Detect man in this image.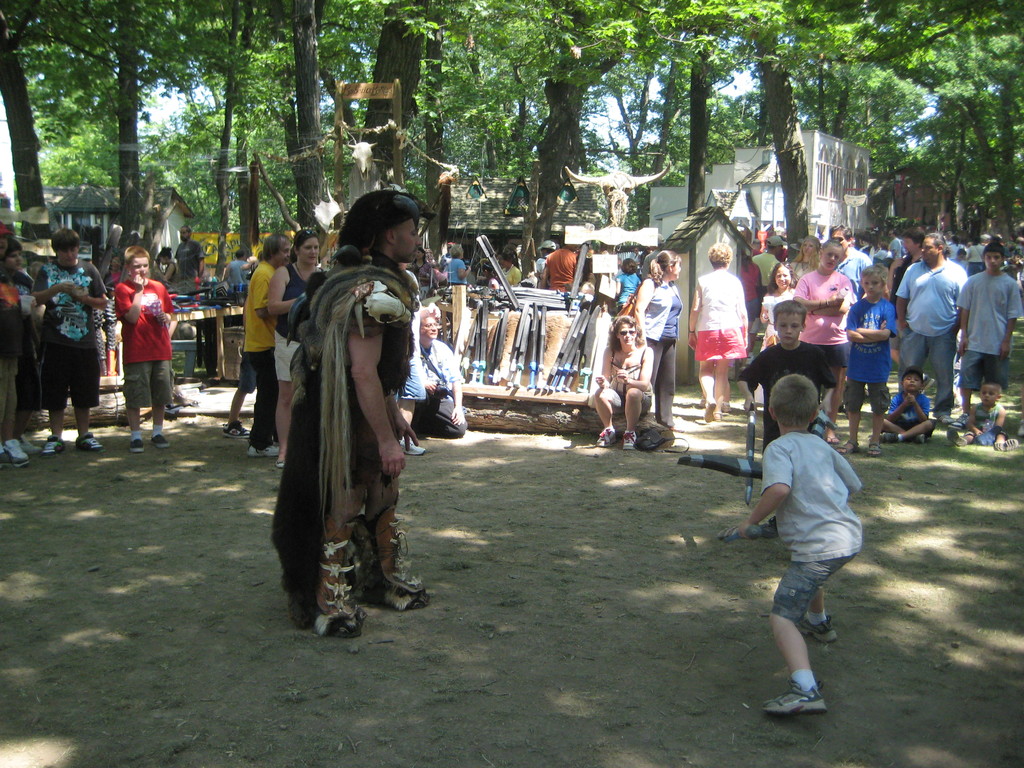
Detection: [left=172, top=223, right=205, bottom=296].
